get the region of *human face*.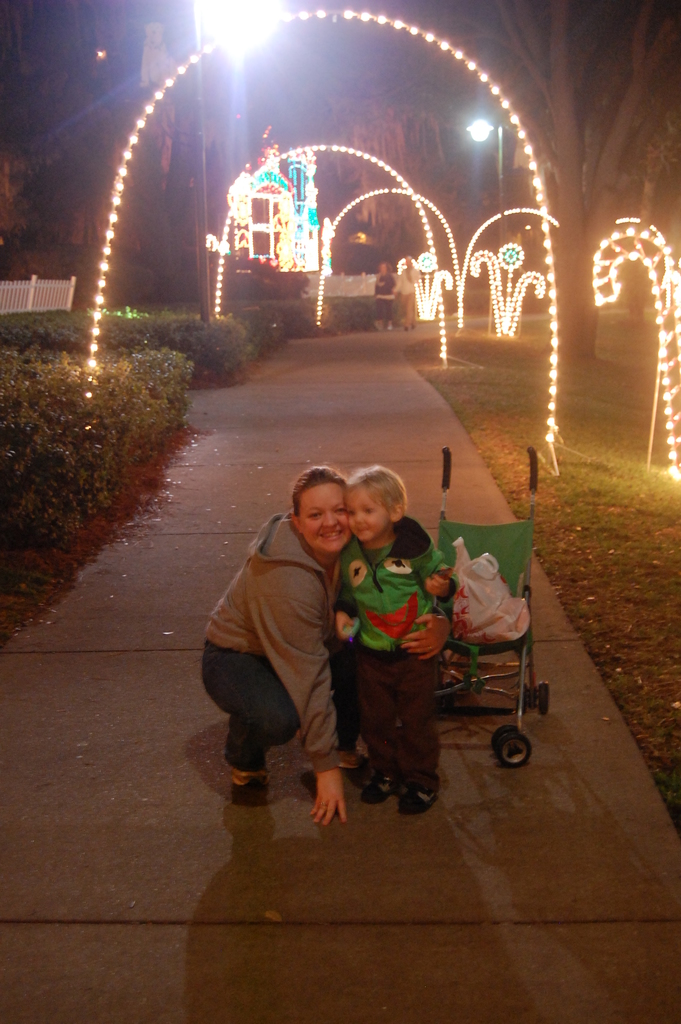
(349, 487, 386, 543).
